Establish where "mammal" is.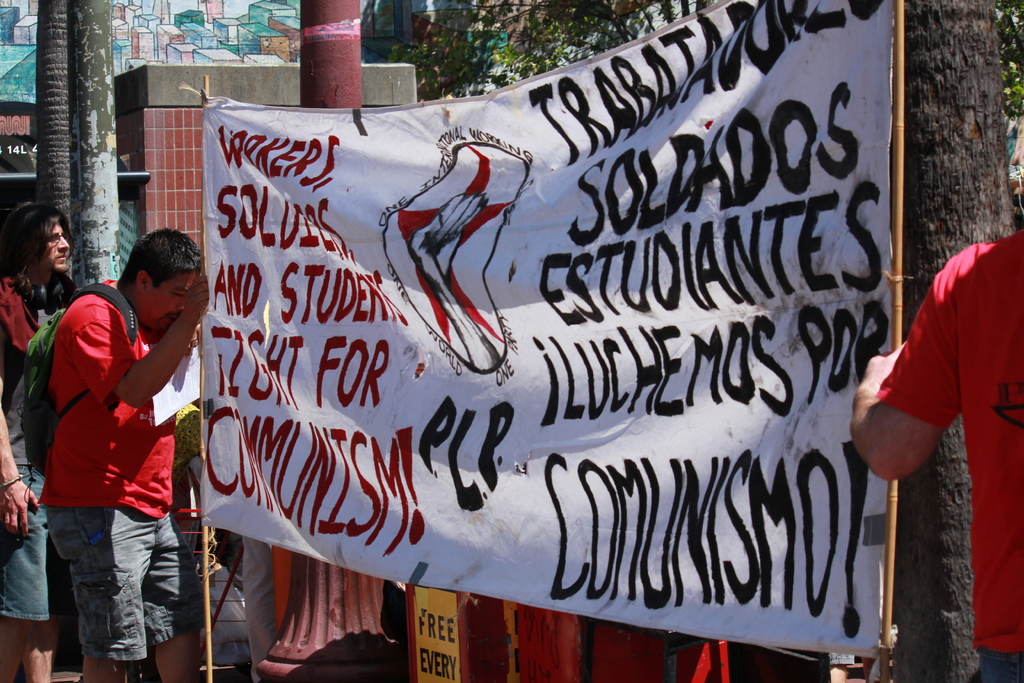
Established at [0,202,80,682].
